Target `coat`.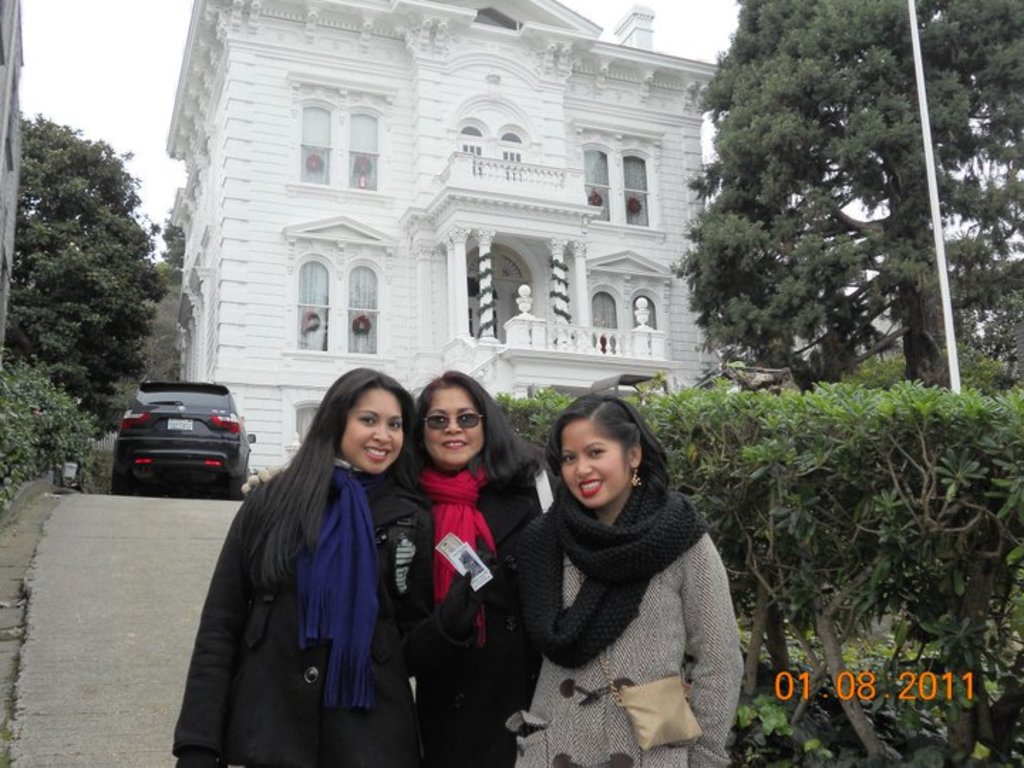
Target region: BBox(174, 366, 442, 735).
